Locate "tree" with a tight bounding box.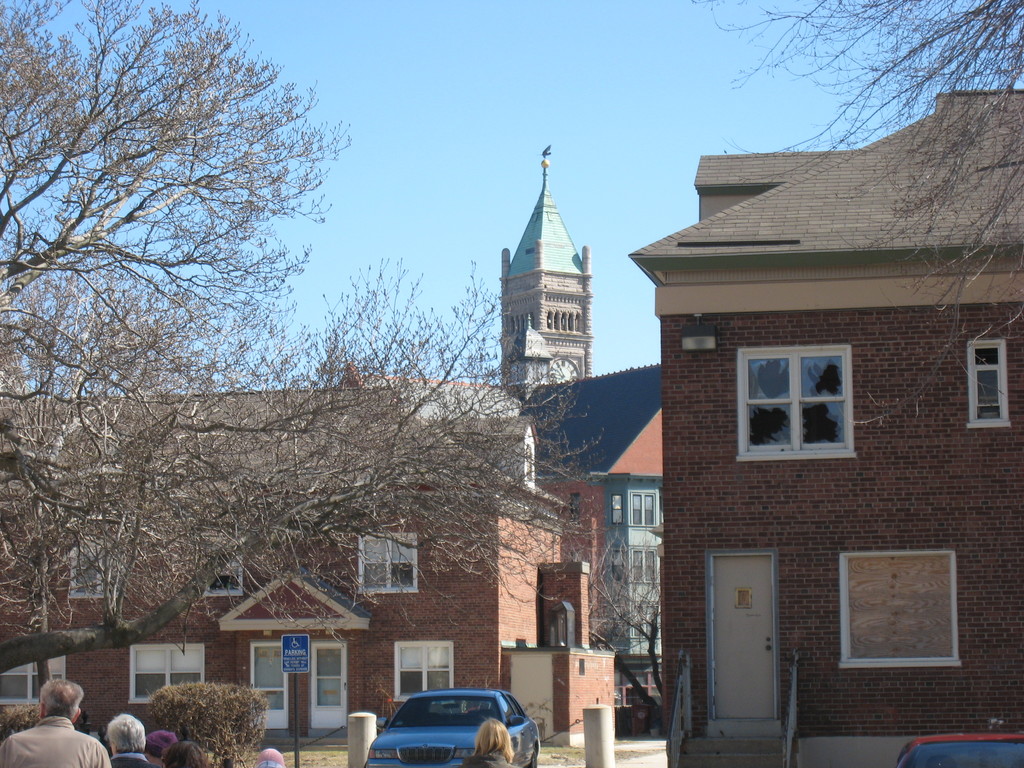
{"left": 695, "top": 0, "right": 1023, "bottom": 425}.
